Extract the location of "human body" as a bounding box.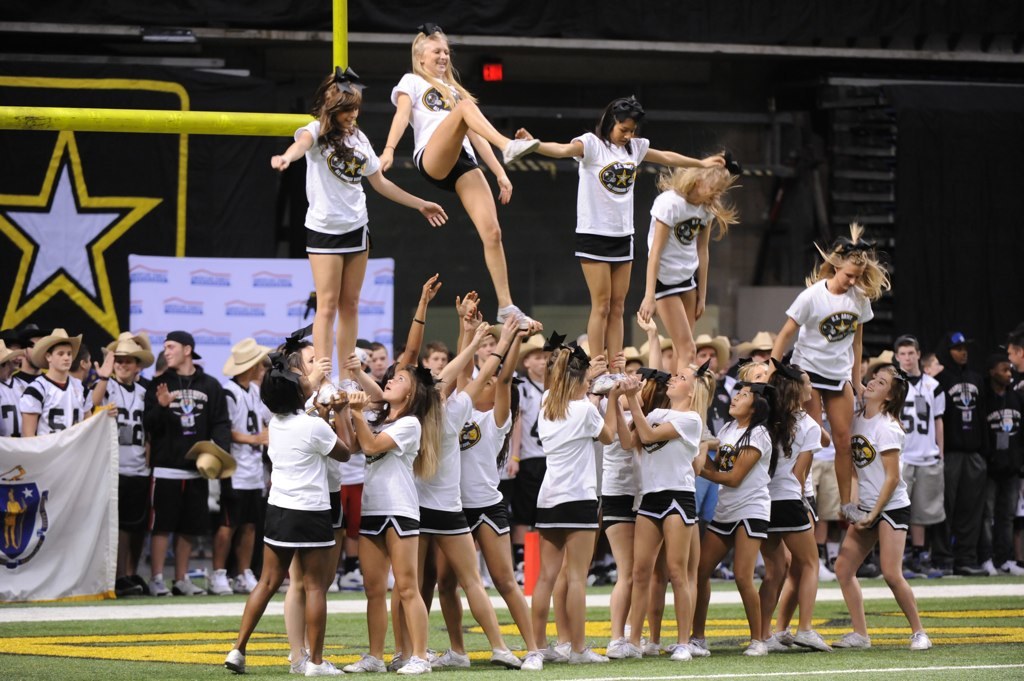
[x1=740, y1=327, x2=775, y2=367].
